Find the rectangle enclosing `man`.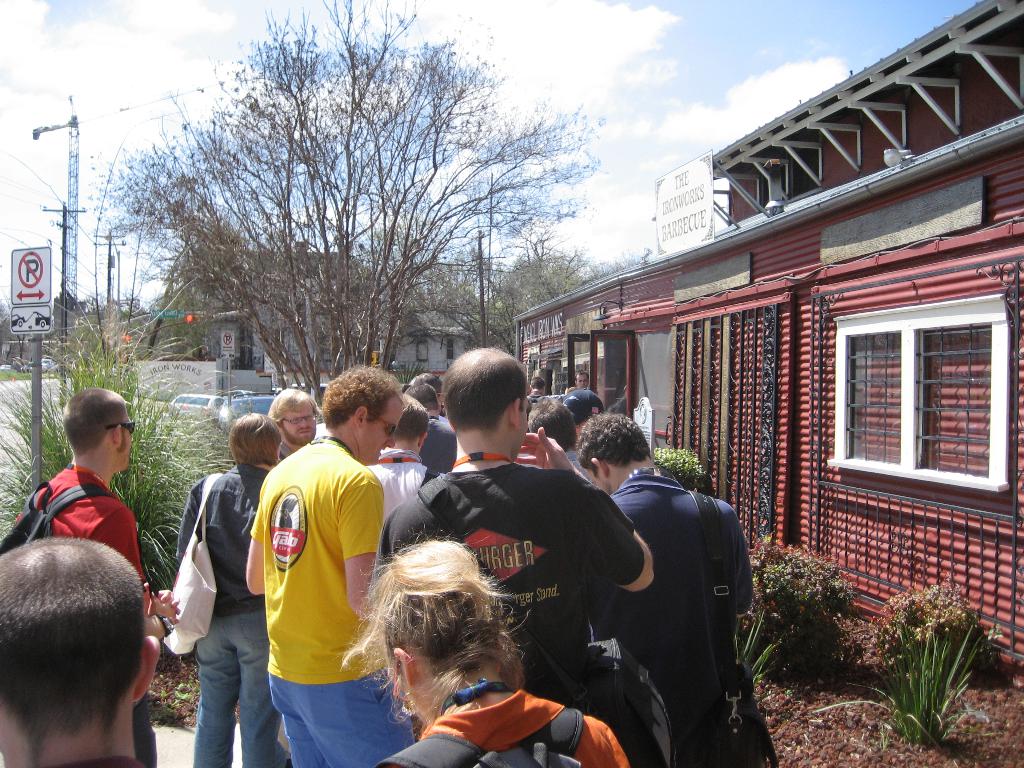
[left=575, top=412, right=753, bottom=767].
